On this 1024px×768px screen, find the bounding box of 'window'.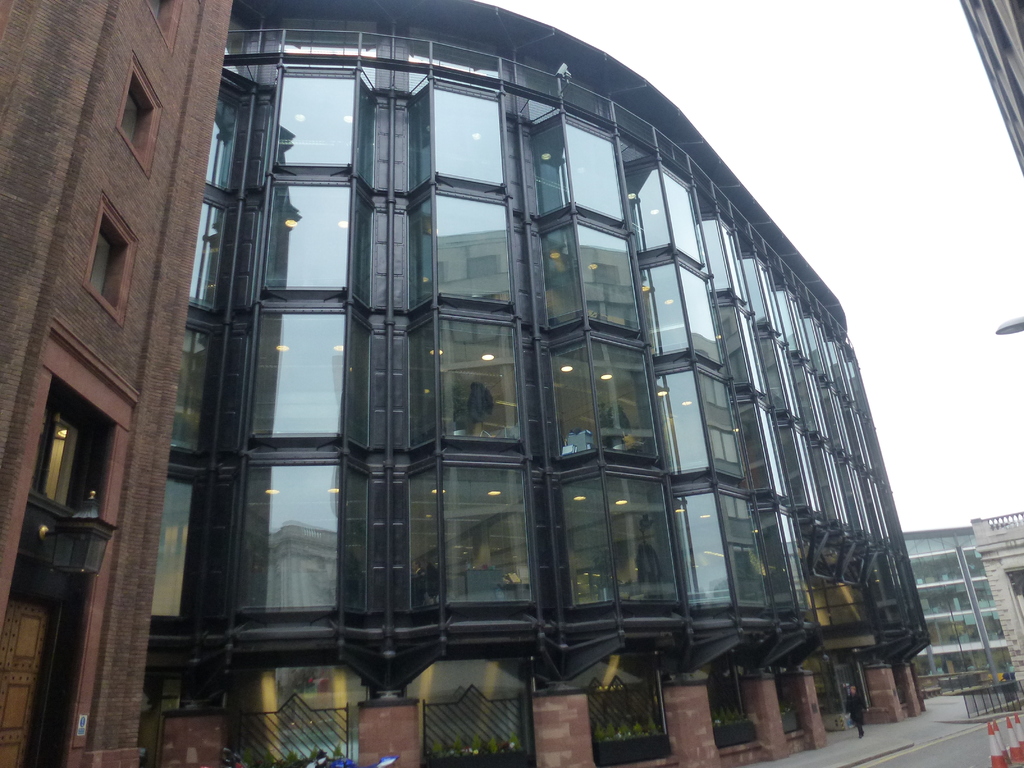
Bounding box: <box>145,0,182,46</box>.
